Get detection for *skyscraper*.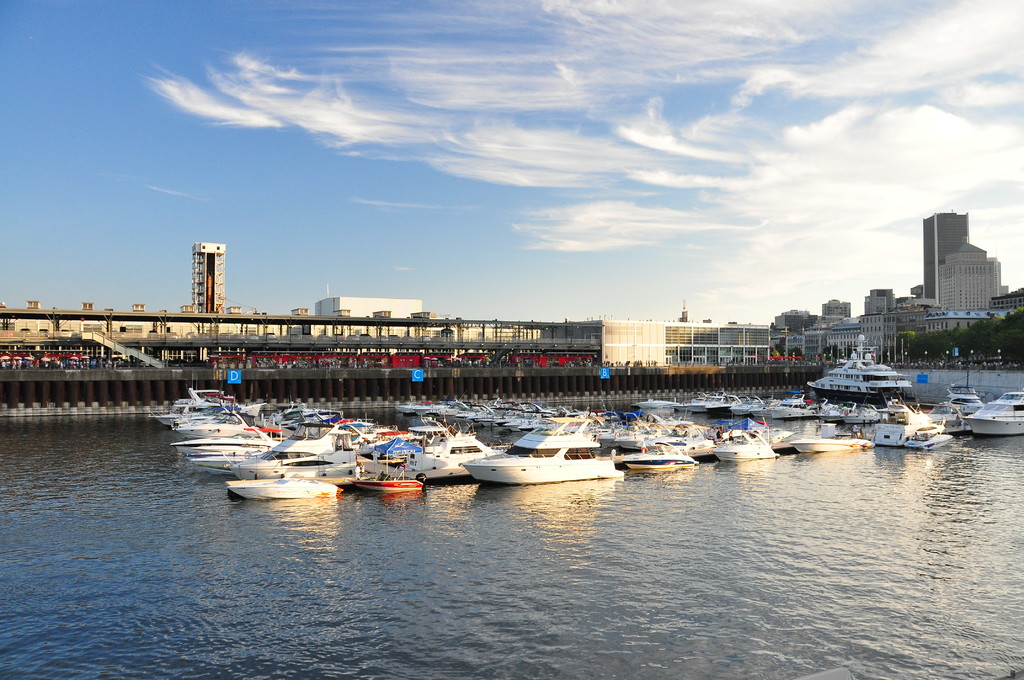
Detection: 186, 235, 236, 316.
